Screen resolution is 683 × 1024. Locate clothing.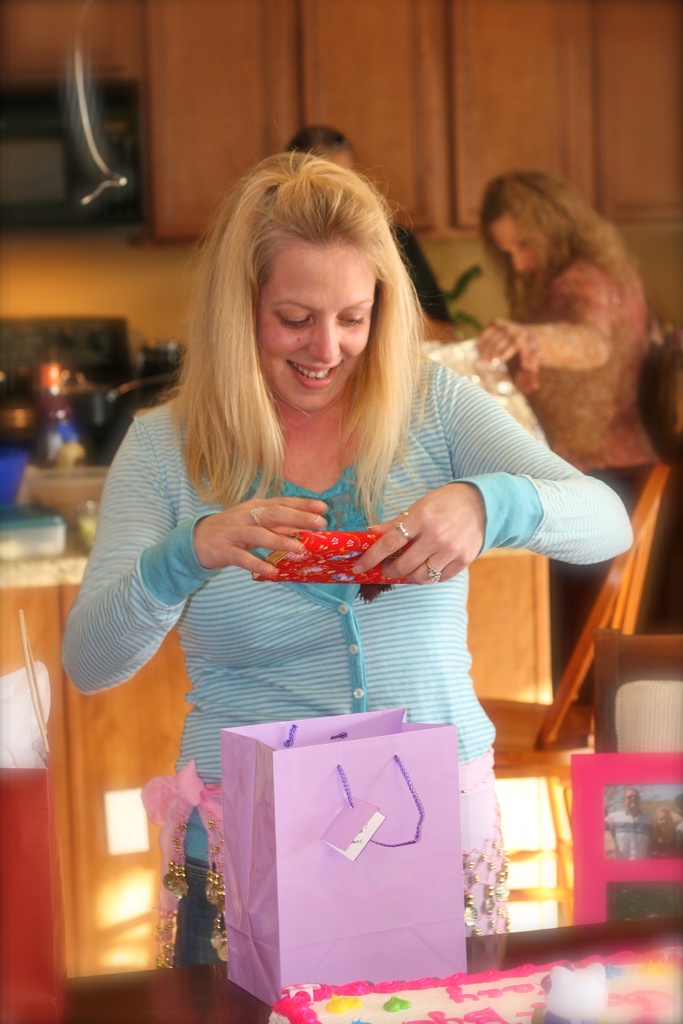
495,255,659,500.
